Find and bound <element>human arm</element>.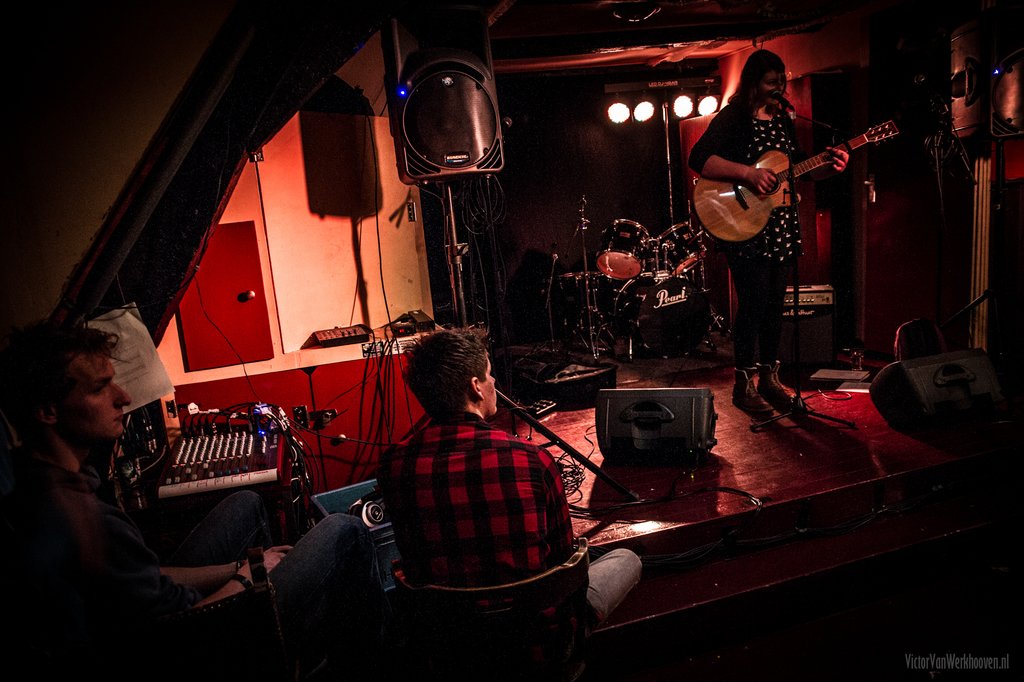
Bound: box(188, 545, 296, 608).
